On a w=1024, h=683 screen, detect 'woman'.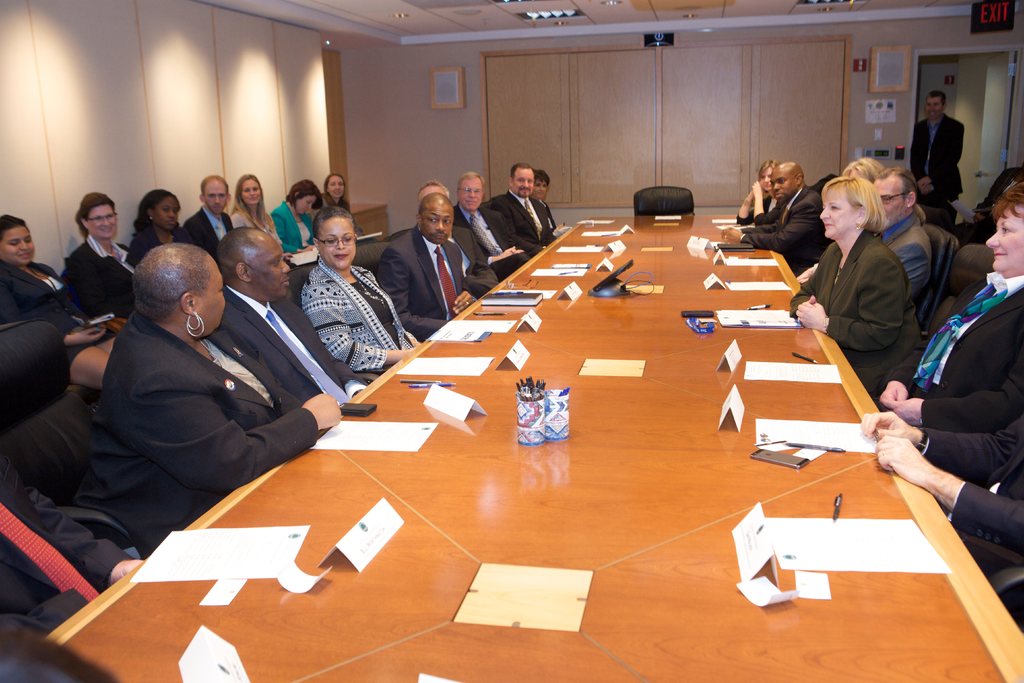
[805, 150, 943, 388].
